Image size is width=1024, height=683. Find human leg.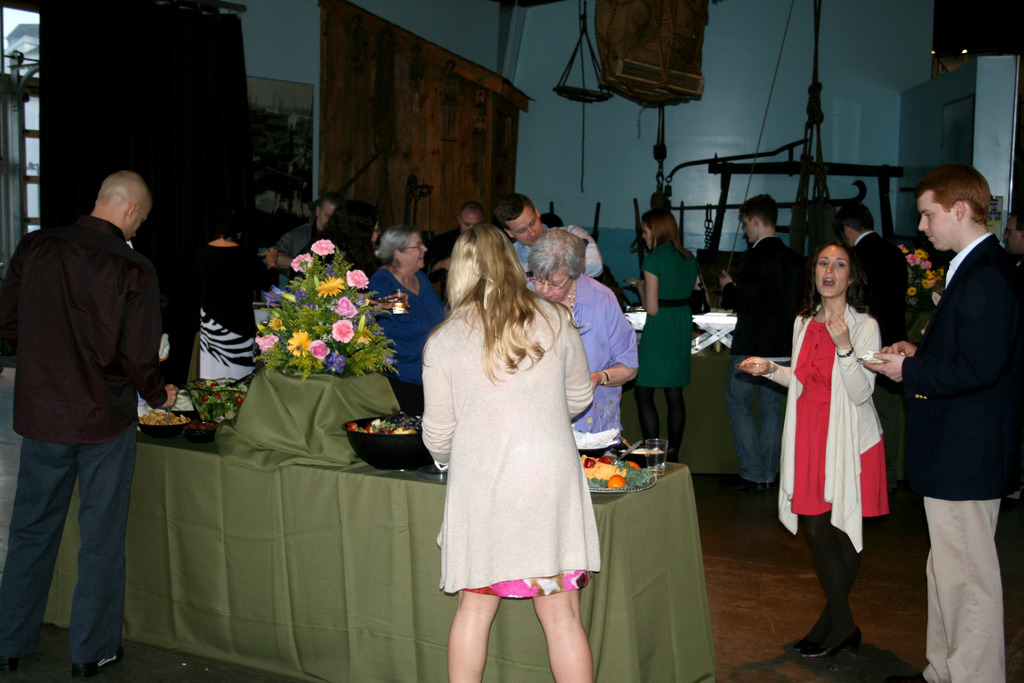
68:432:136:677.
